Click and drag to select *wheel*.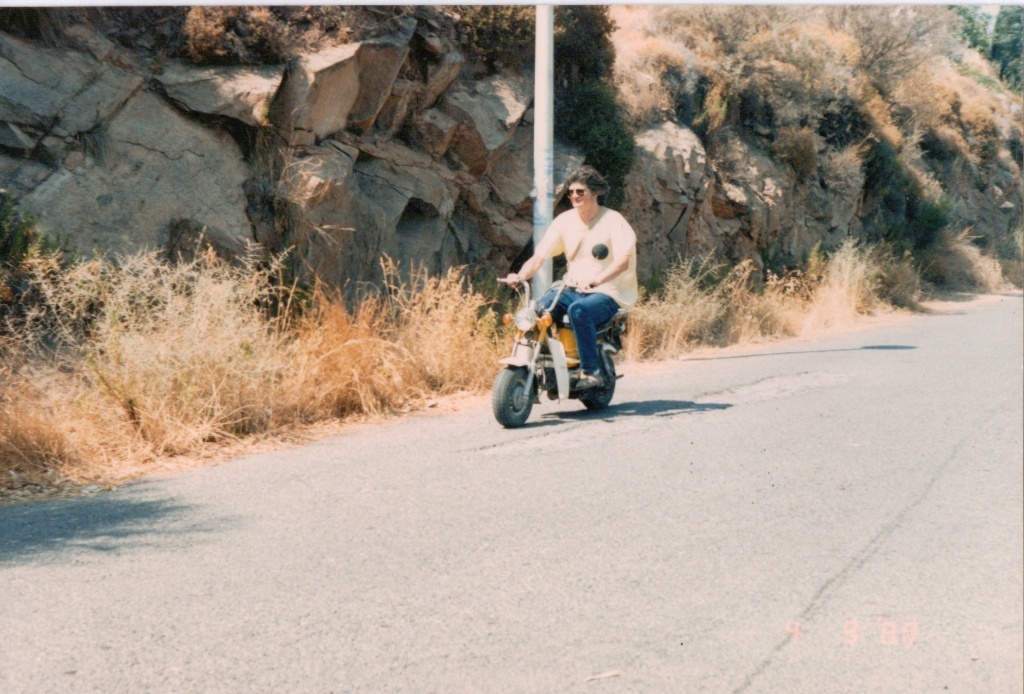
Selection: {"x1": 496, "y1": 358, "x2": 552, "y2": 428}.
